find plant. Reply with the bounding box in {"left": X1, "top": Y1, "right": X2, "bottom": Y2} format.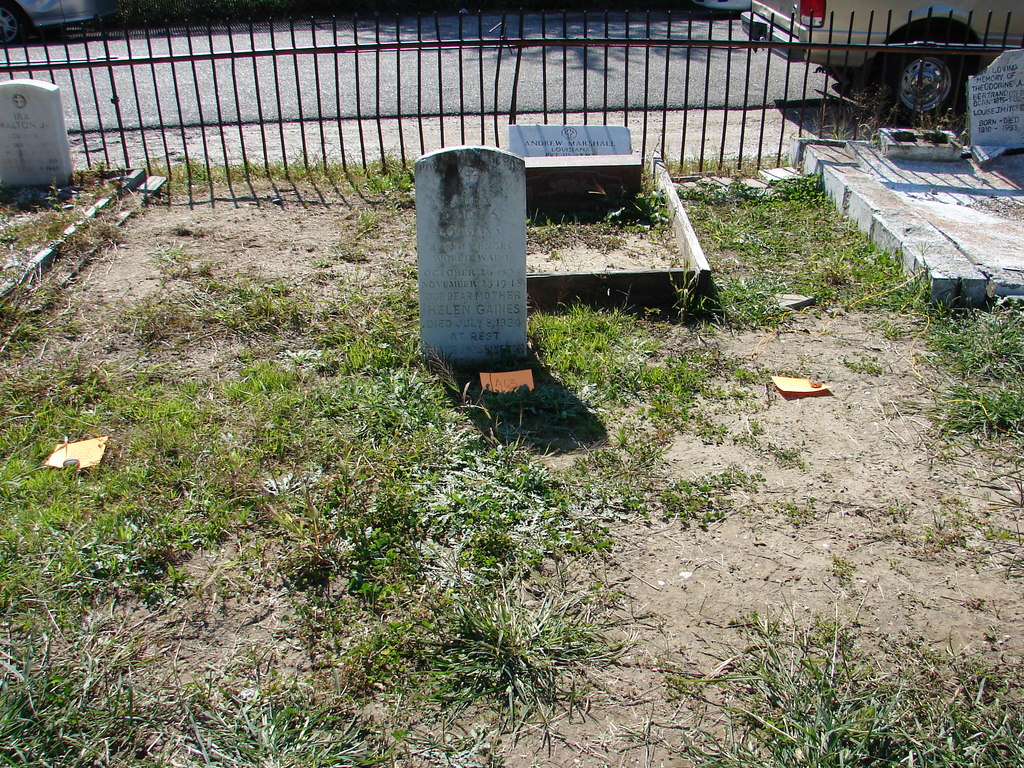
{"left": 652, "top": 461, "right": 767, "bottom": 531}.
